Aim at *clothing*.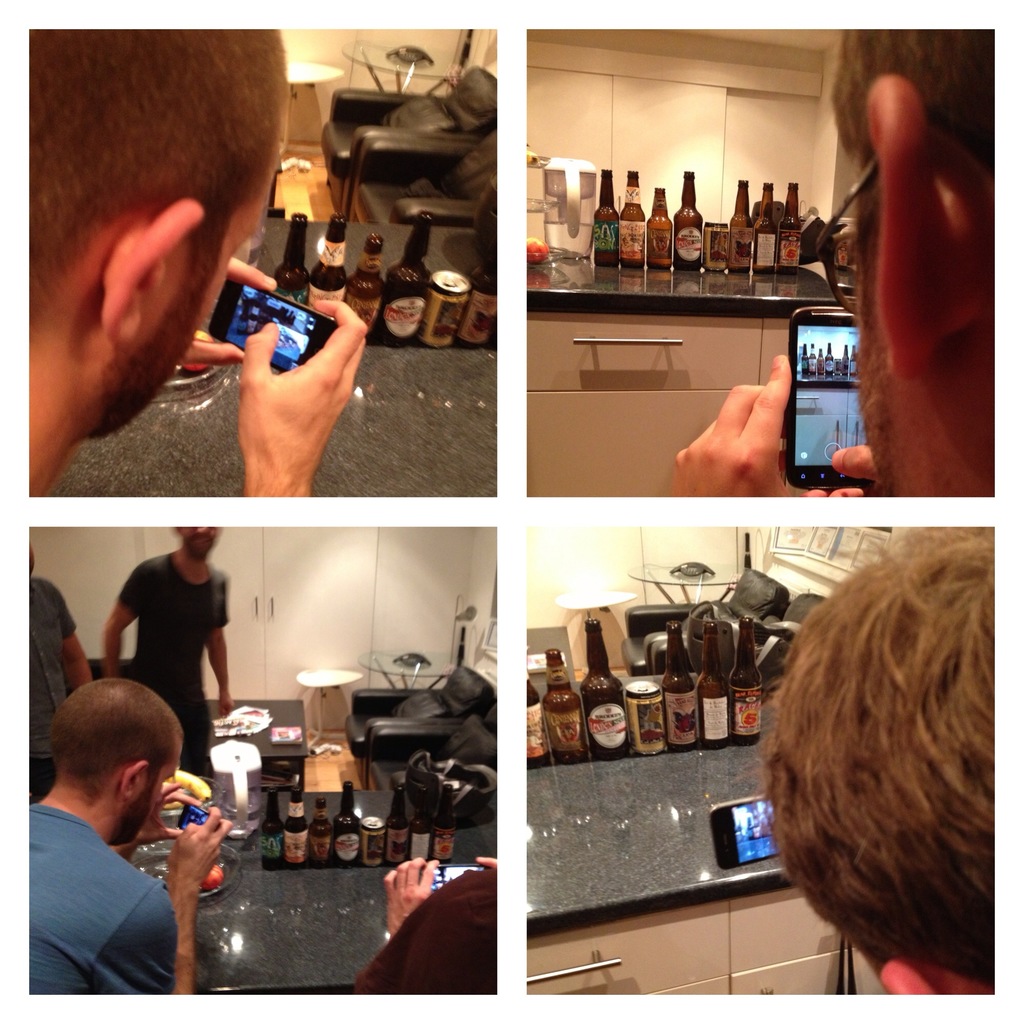
Aimed at x1=29, y1=584, x2=76, y2=750.
